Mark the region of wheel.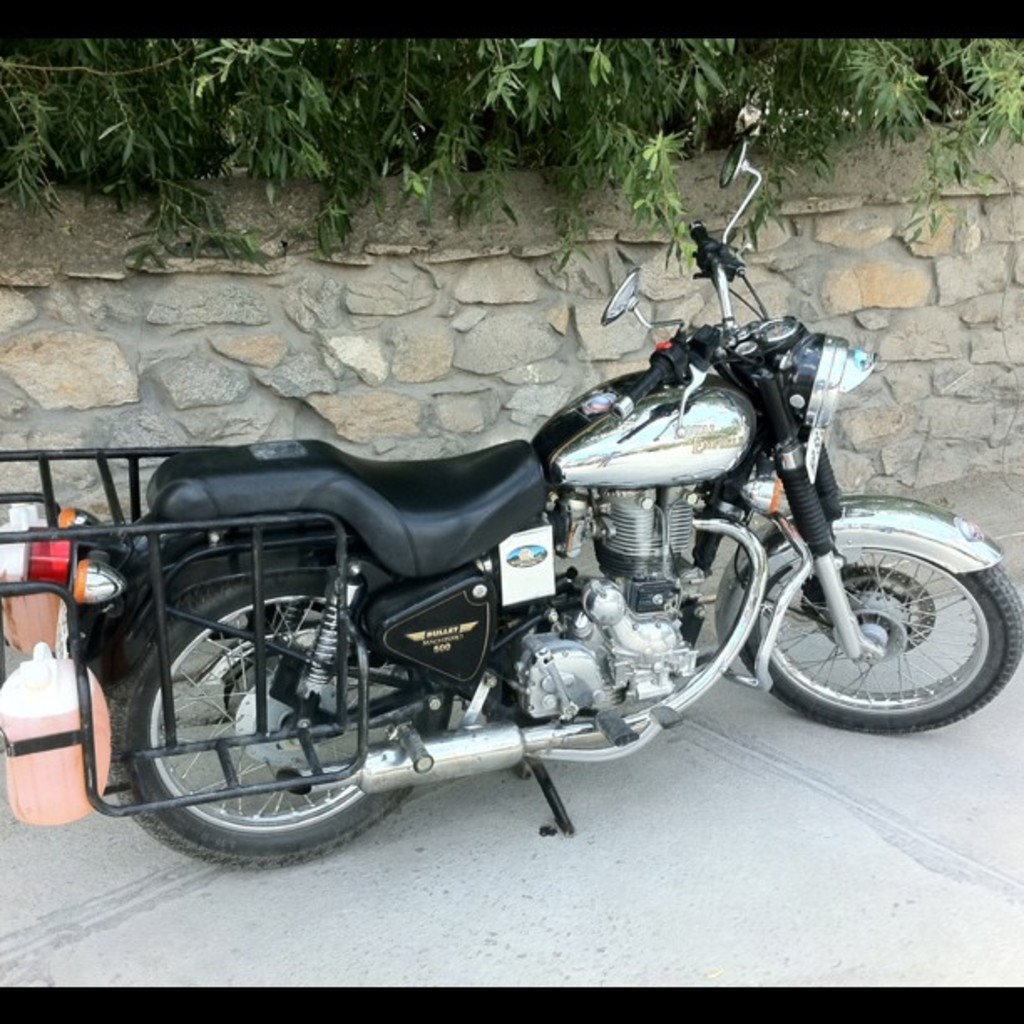
Region: BBox(109, 579, 447, 865).
